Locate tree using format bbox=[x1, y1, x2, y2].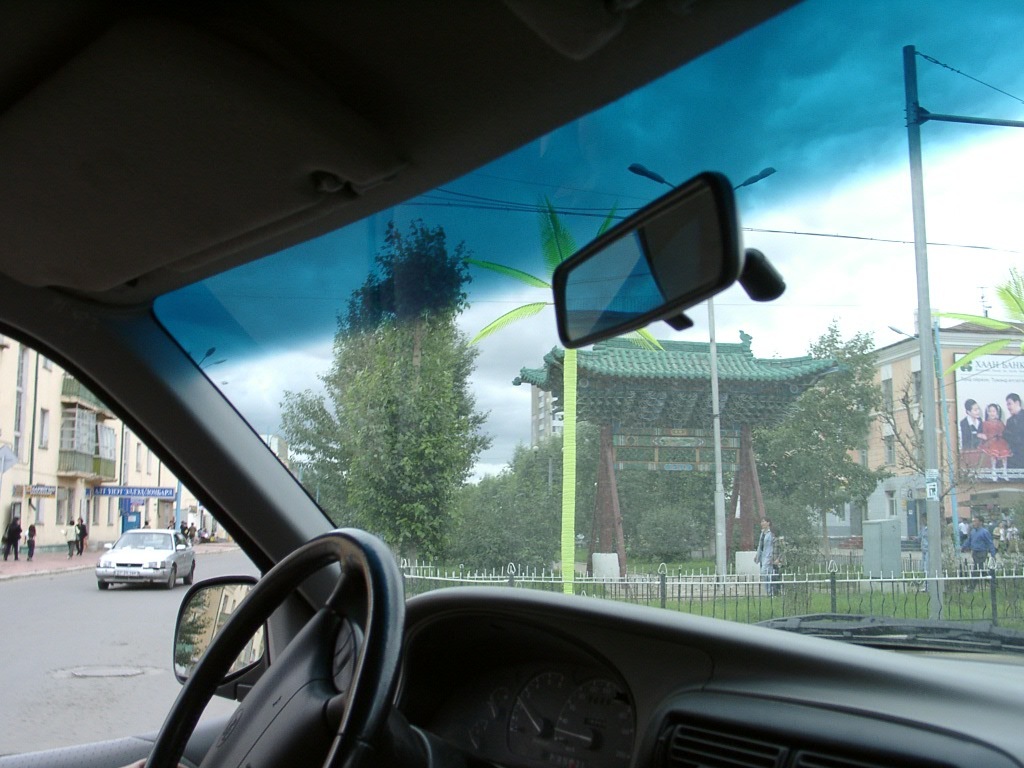
bbox=[938, 265, 1023, 373].
